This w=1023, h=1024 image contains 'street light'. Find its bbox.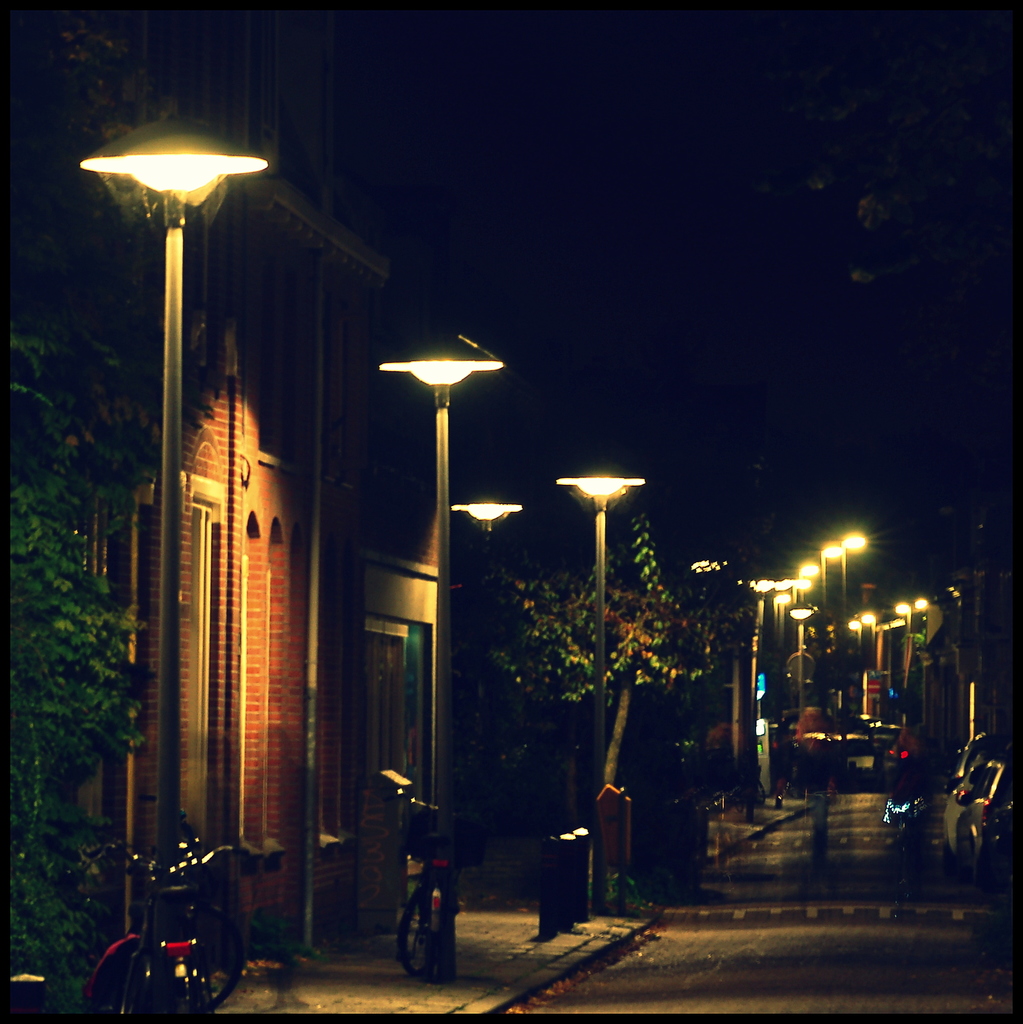
Rect(789, 604, 811, 710).
